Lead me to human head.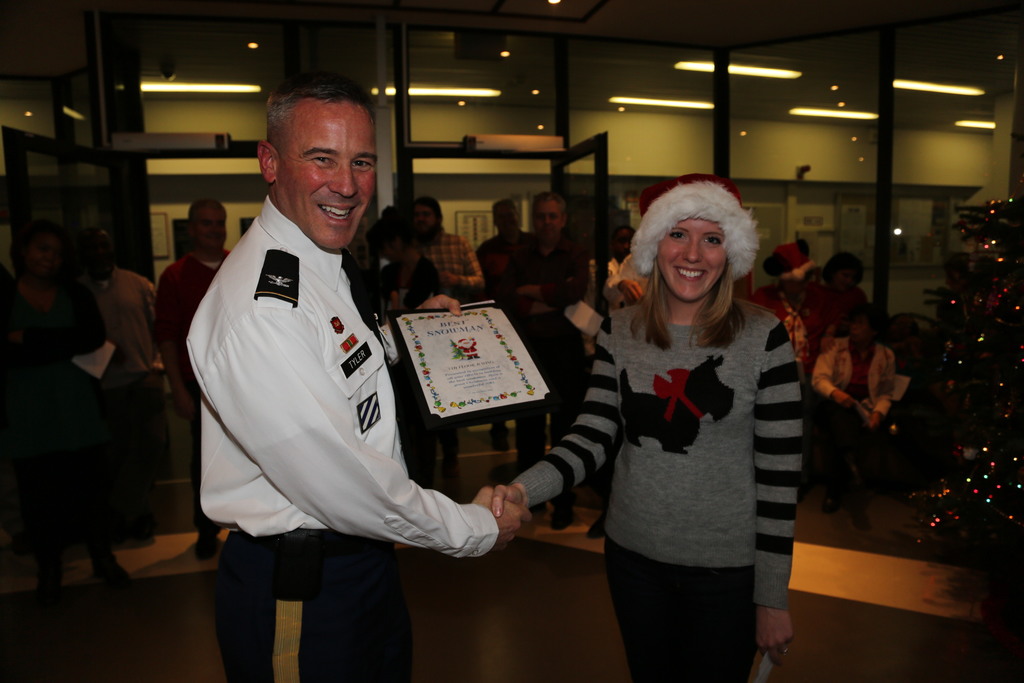
Lead to <region>7, 218, 62, 281</region>.
